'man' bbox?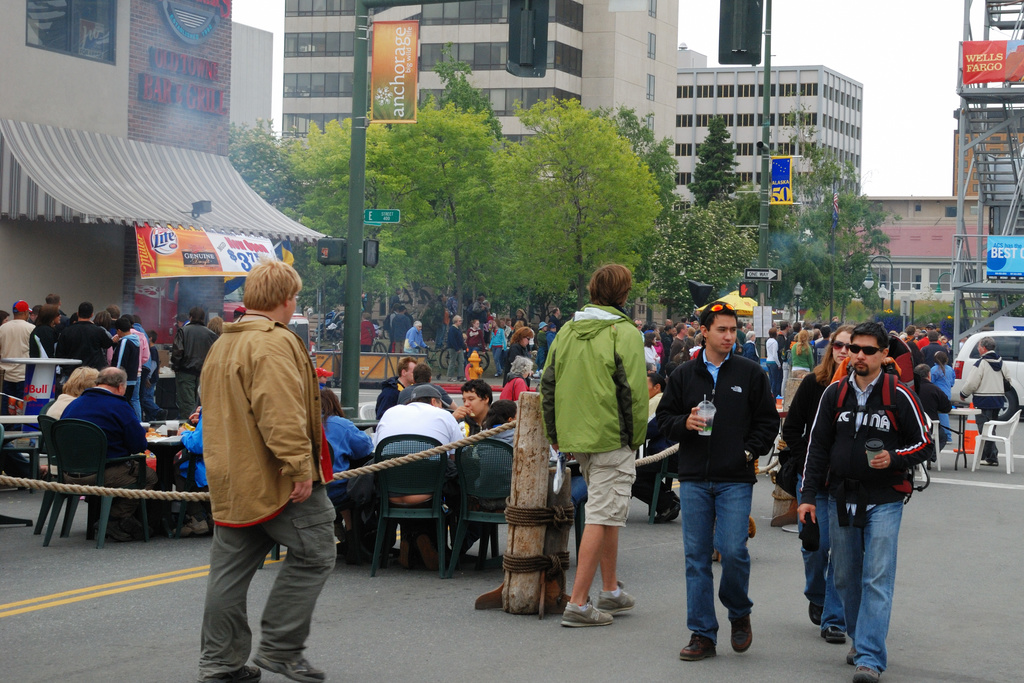
left=389, top=306, right=412, bottom=354
